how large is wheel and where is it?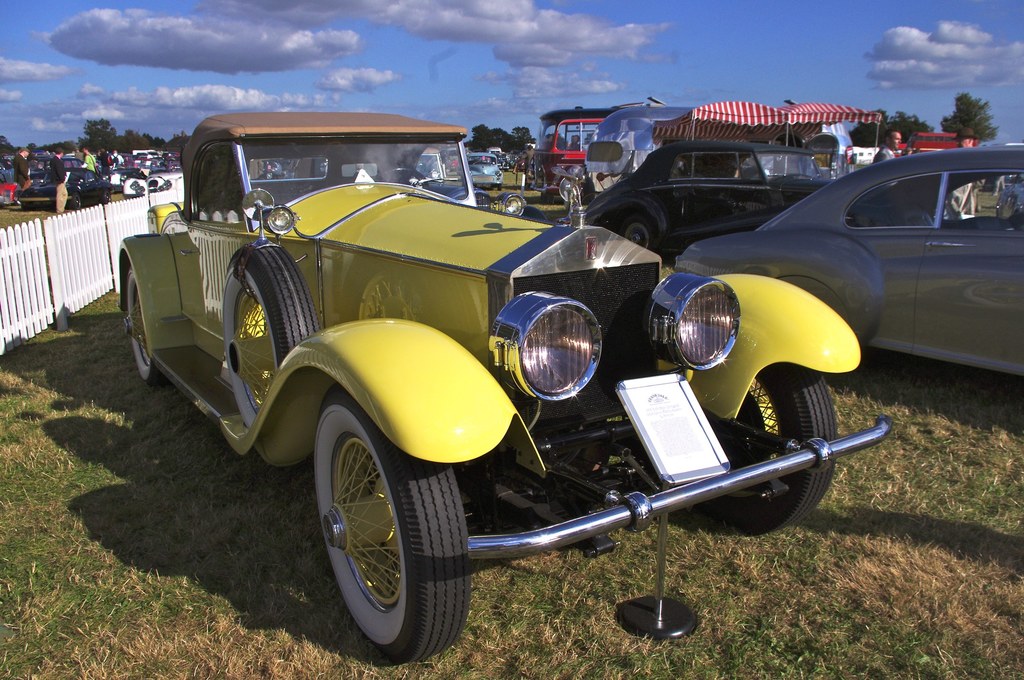
Bounding box: (x1=617, y1=214, x2=656, y2=251).
